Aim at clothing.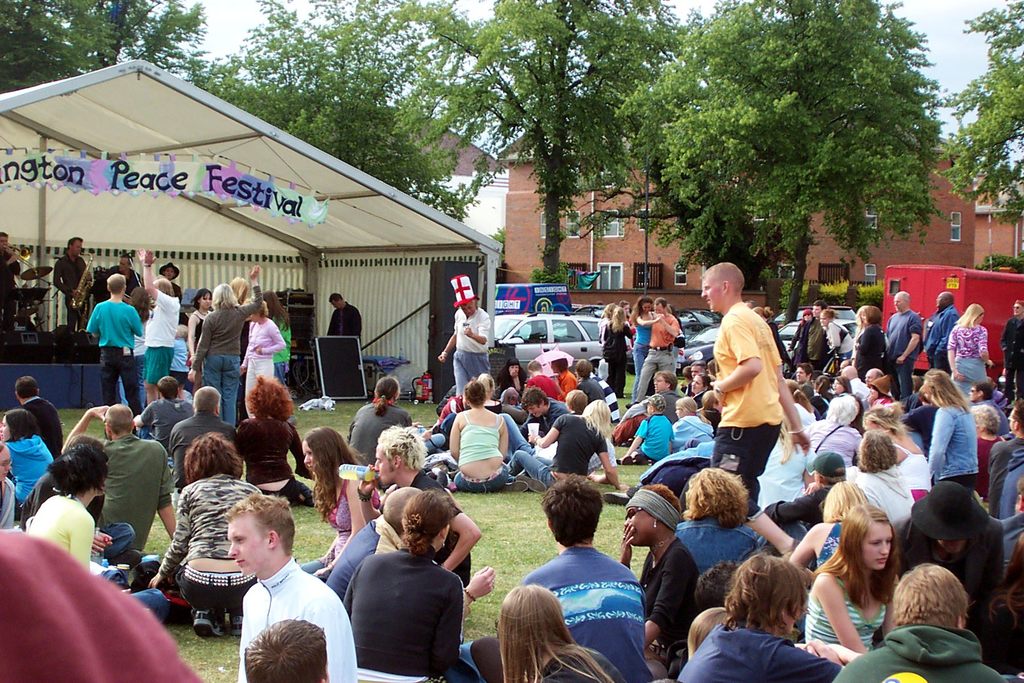
Aimed at 391/466/476/588.
